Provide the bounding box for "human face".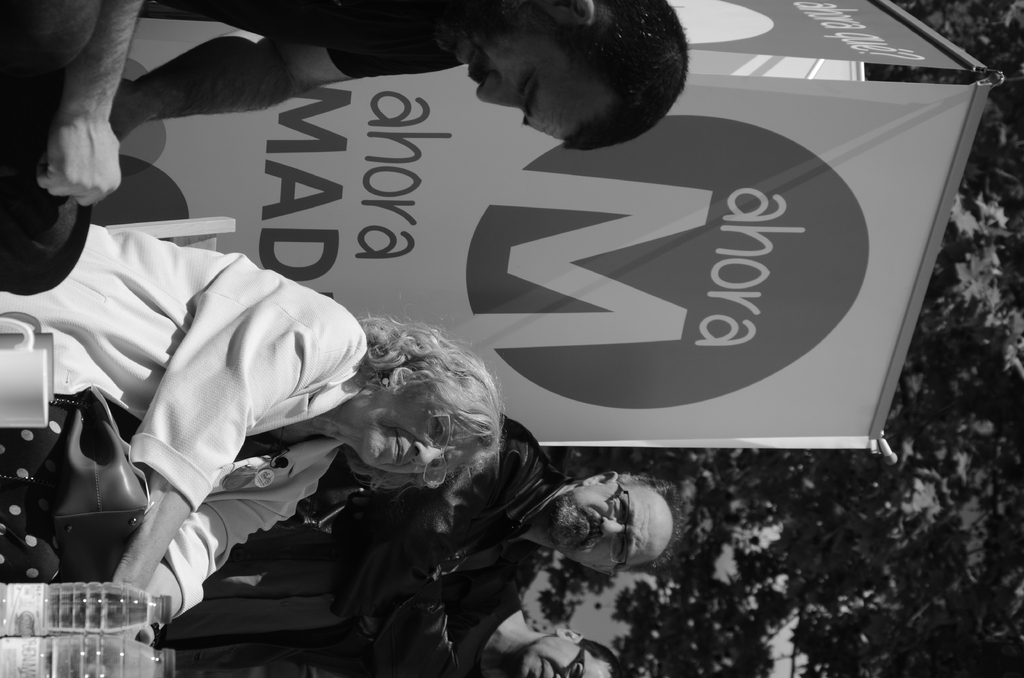
crop(435, 0, 609, 139).
